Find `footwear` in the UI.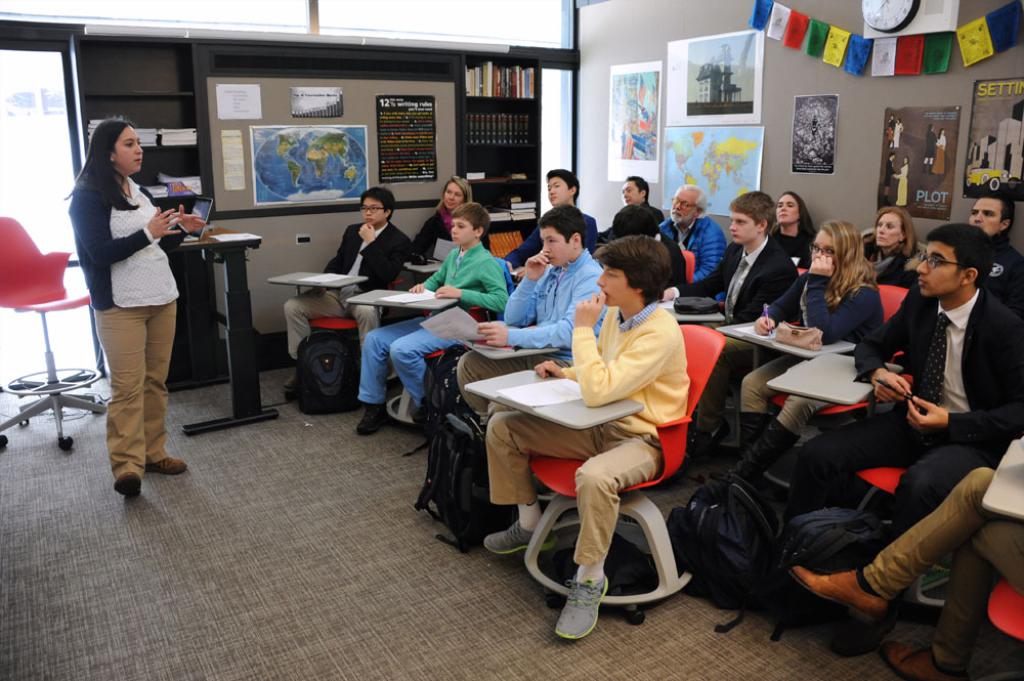
UI element at crop(353, 396, 390, 437).
